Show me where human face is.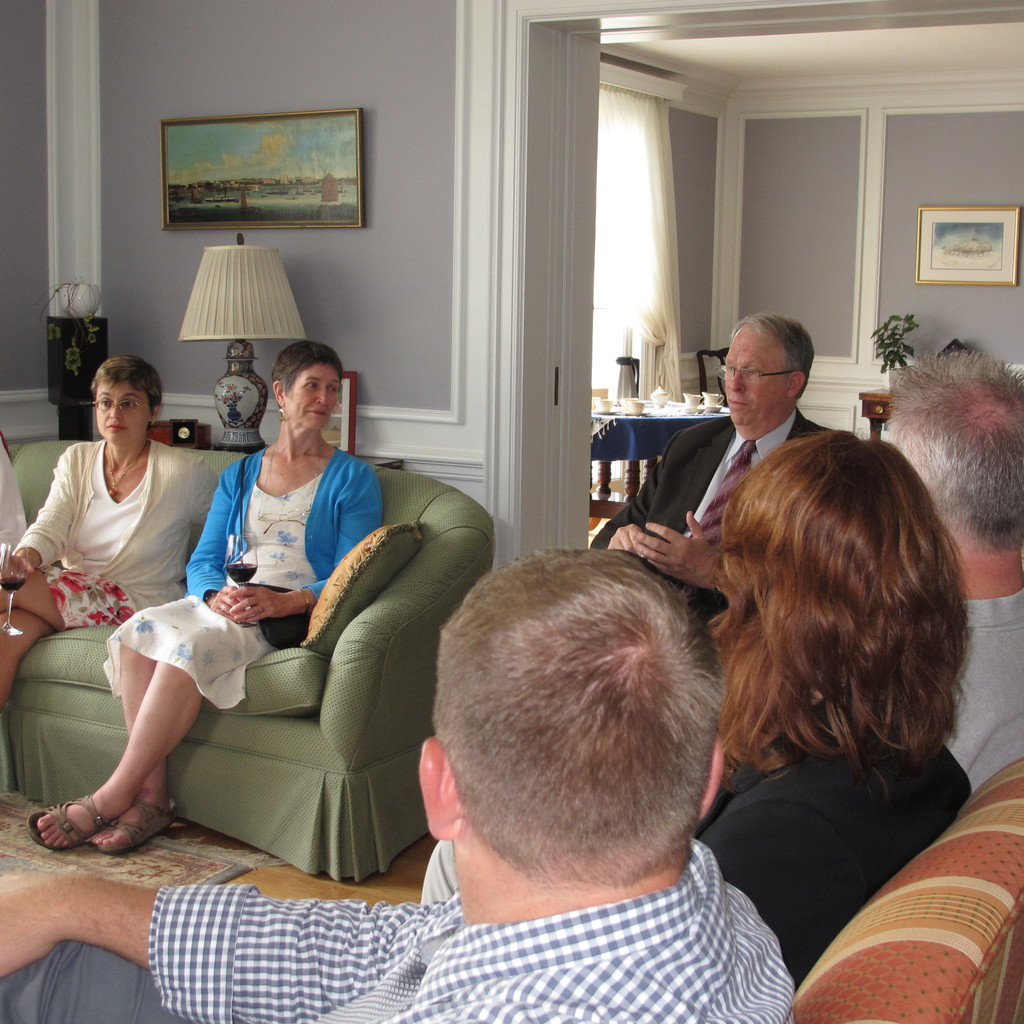
human face is at crop(724, 325, 783, 426).
